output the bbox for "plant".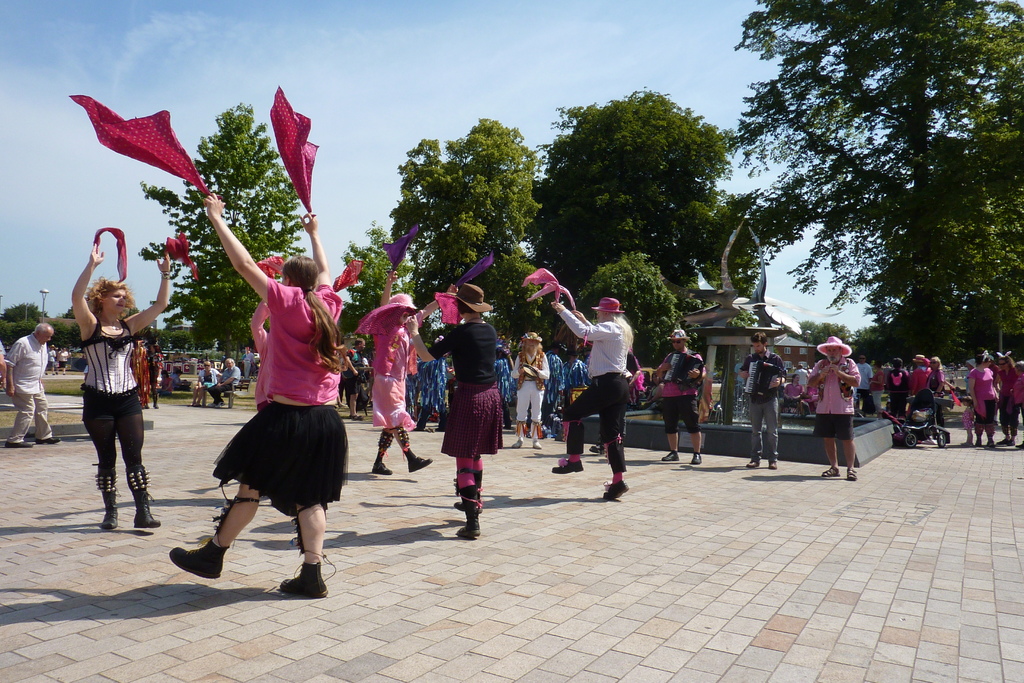
left=154, top=342, right=278, bottom=384.
